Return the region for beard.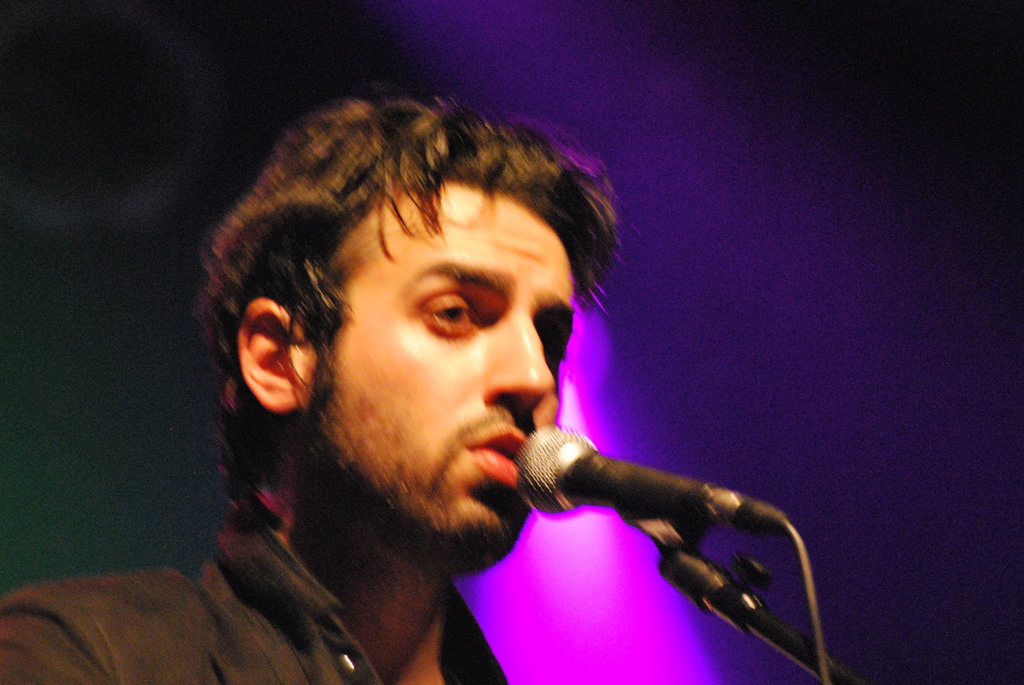
region(300, 356, 538, 581).
